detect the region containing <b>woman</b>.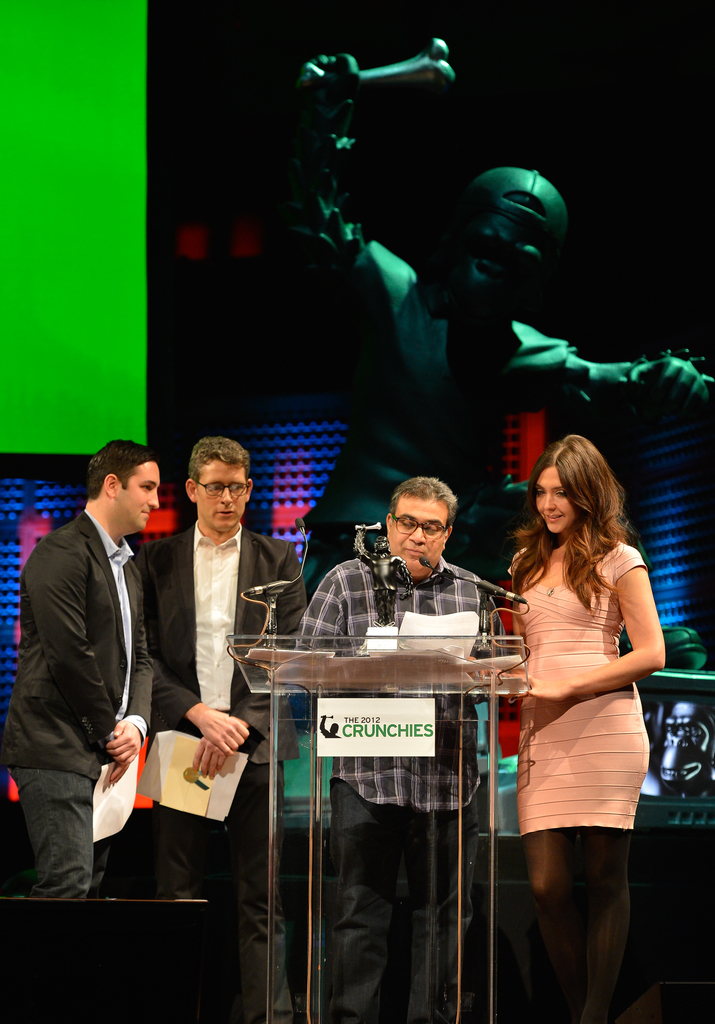
[476,451,684,918].
